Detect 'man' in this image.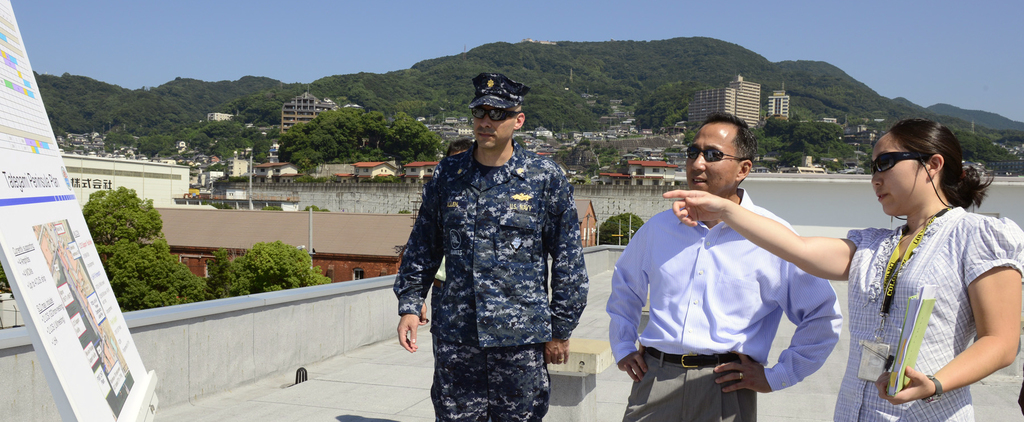
Detection: bbox=(394, 70, 593, 421).
